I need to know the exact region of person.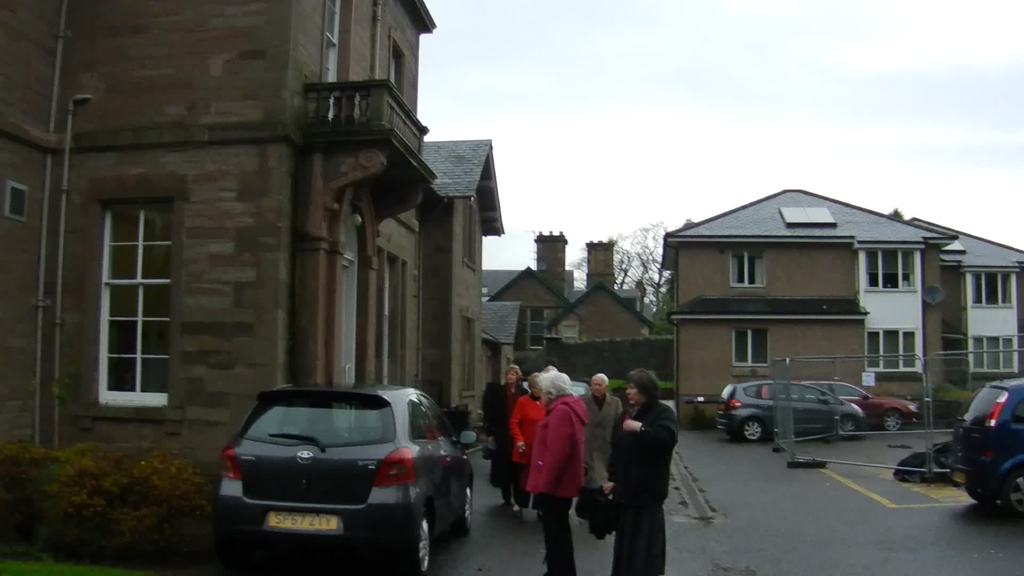
Region: 486, 355, 525, 506.
